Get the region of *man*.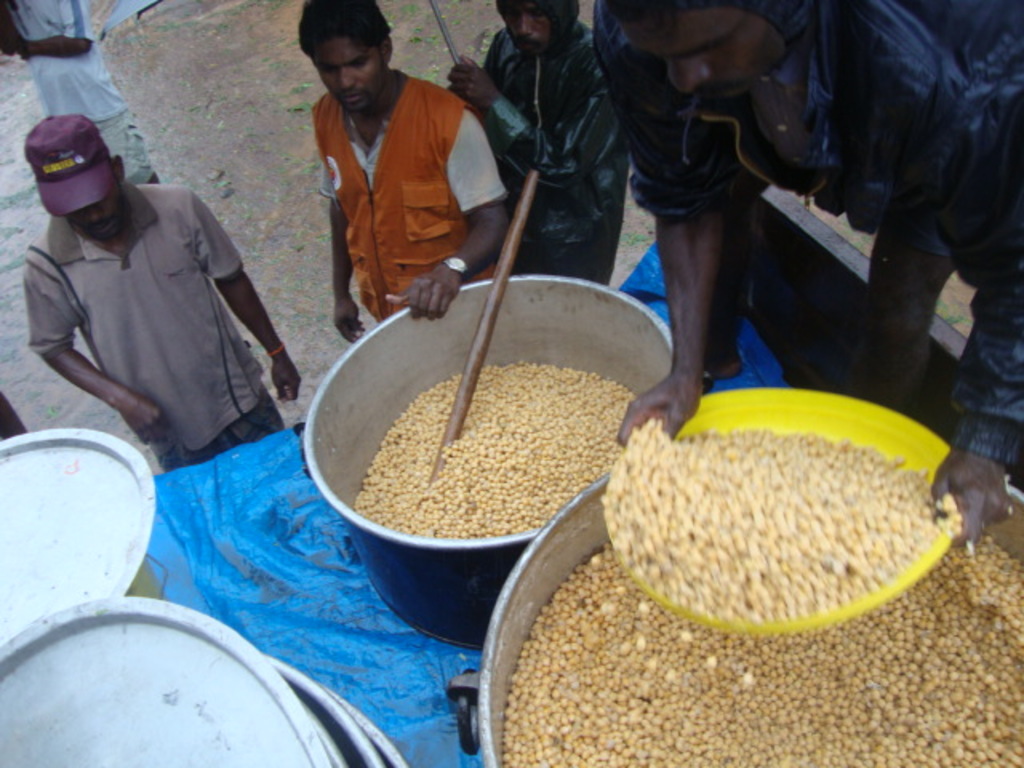
box(26, 112, 304, 474).
